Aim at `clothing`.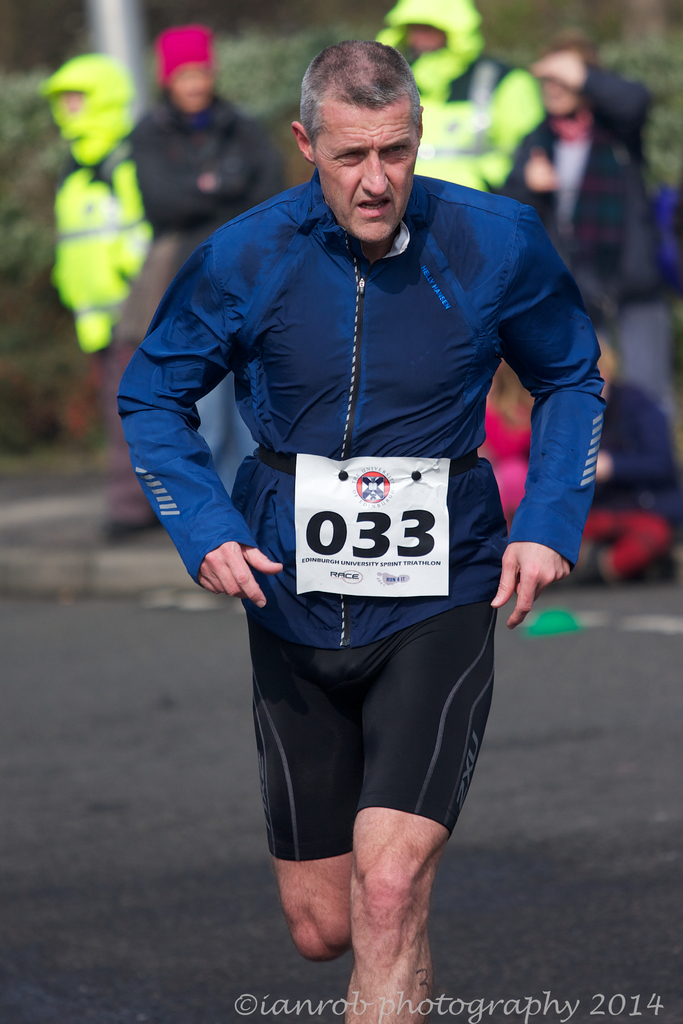
Aimed at 379,0,550,197.
